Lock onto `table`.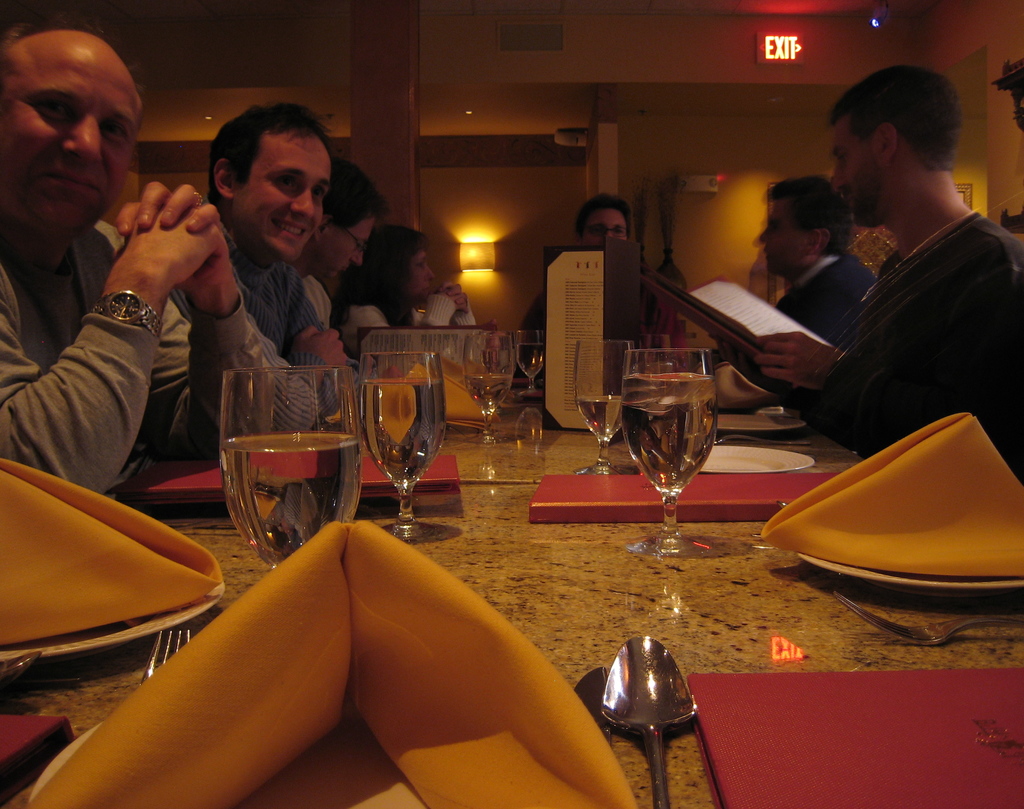
Locked: l=0, t=383, r=1023, b=808.
